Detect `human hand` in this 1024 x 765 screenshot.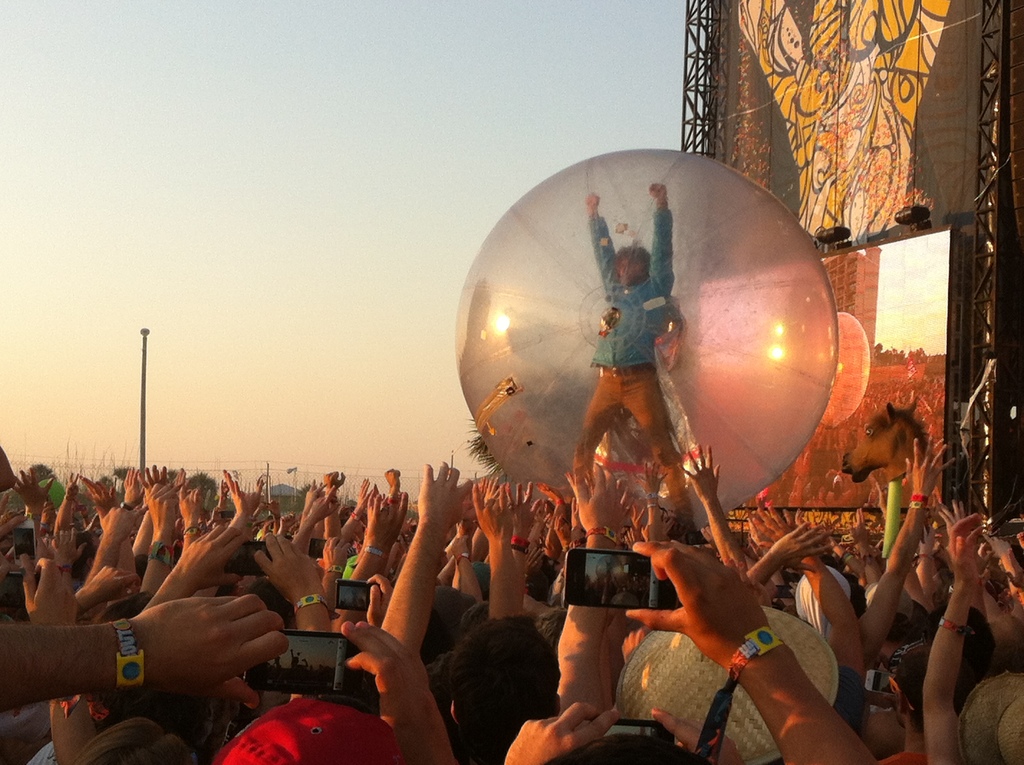
Detection: bbox(639, 462, 669, 495).
